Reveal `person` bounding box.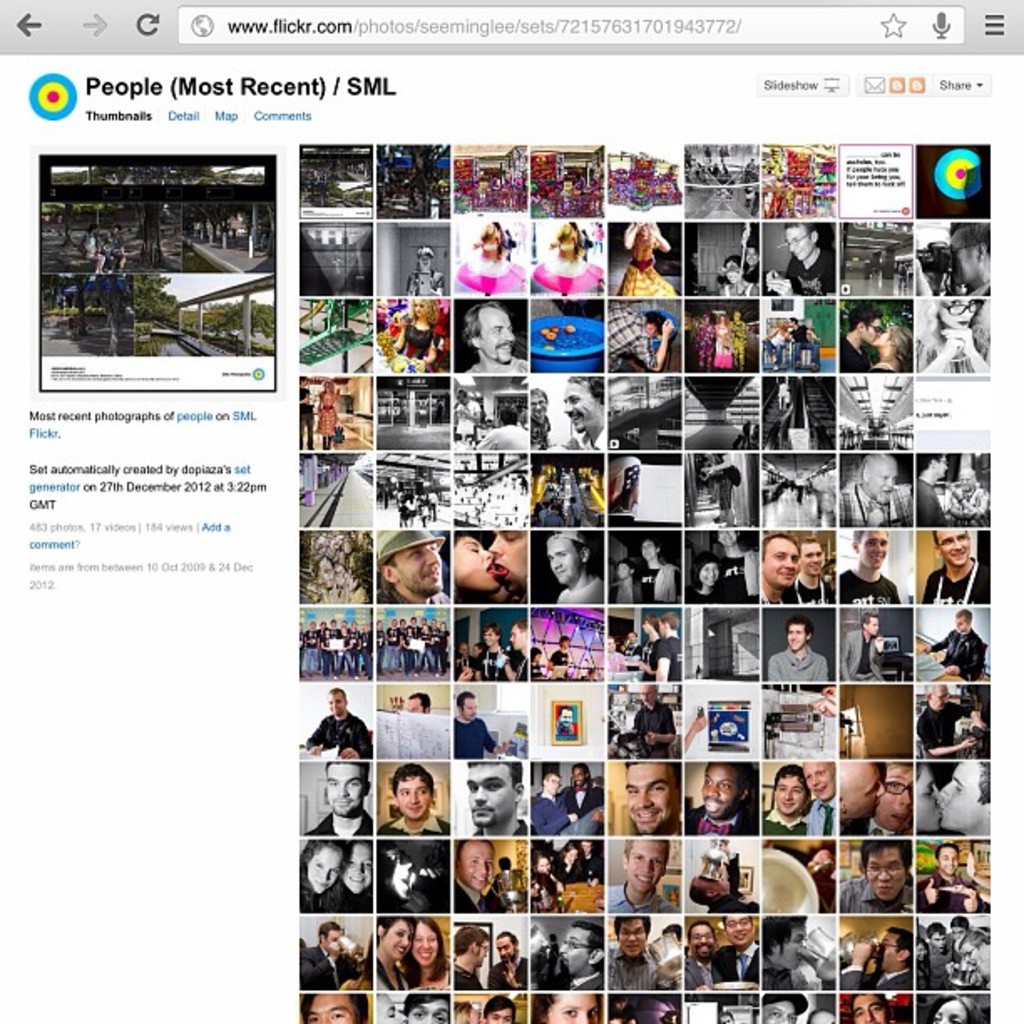
Revealed: (left=455, top=530, right=504, bottom=601).
